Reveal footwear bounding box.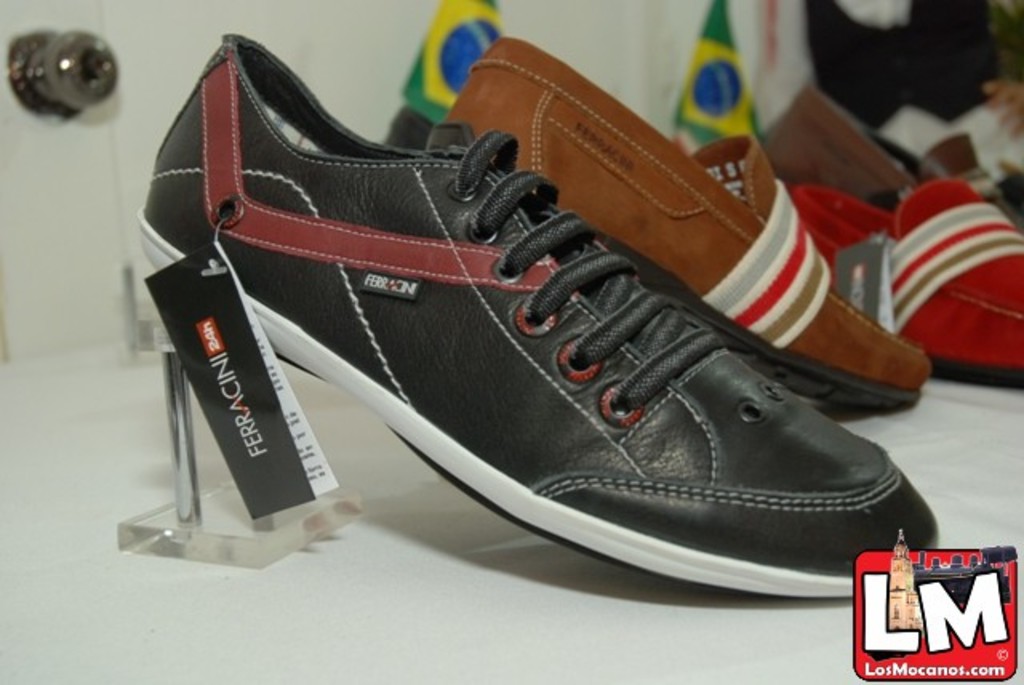
Revealed: bbox=[757, 82, 1022, 237].
